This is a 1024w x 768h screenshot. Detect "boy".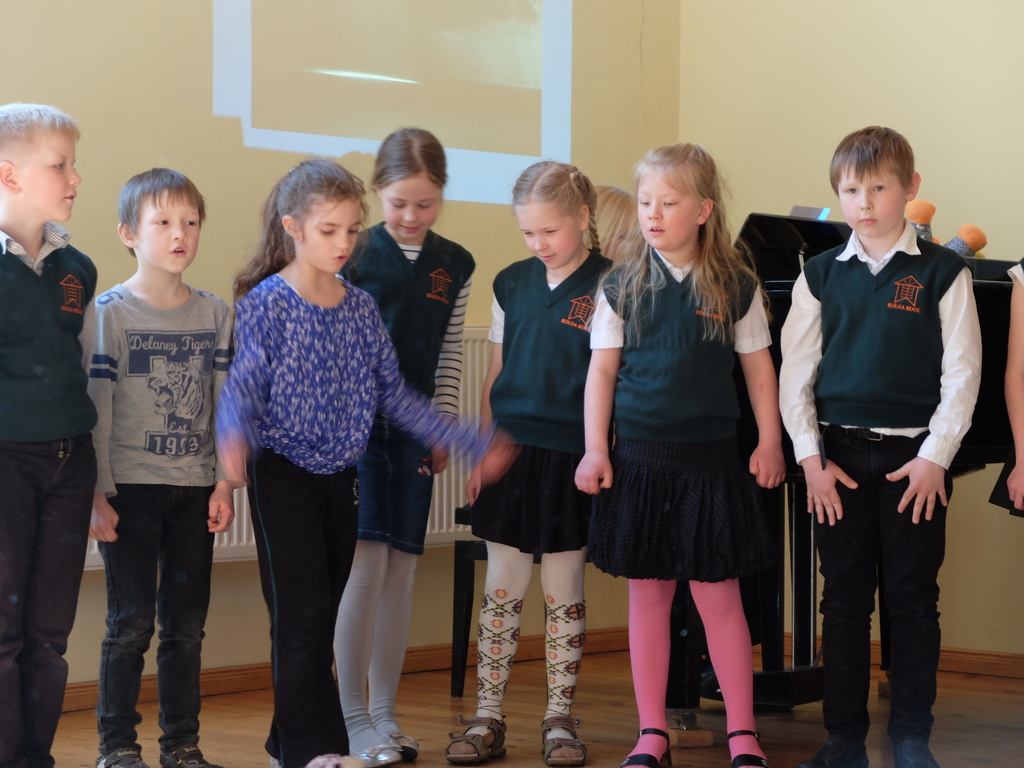
[x1=87, y1=168, x2=262, y2=767].
